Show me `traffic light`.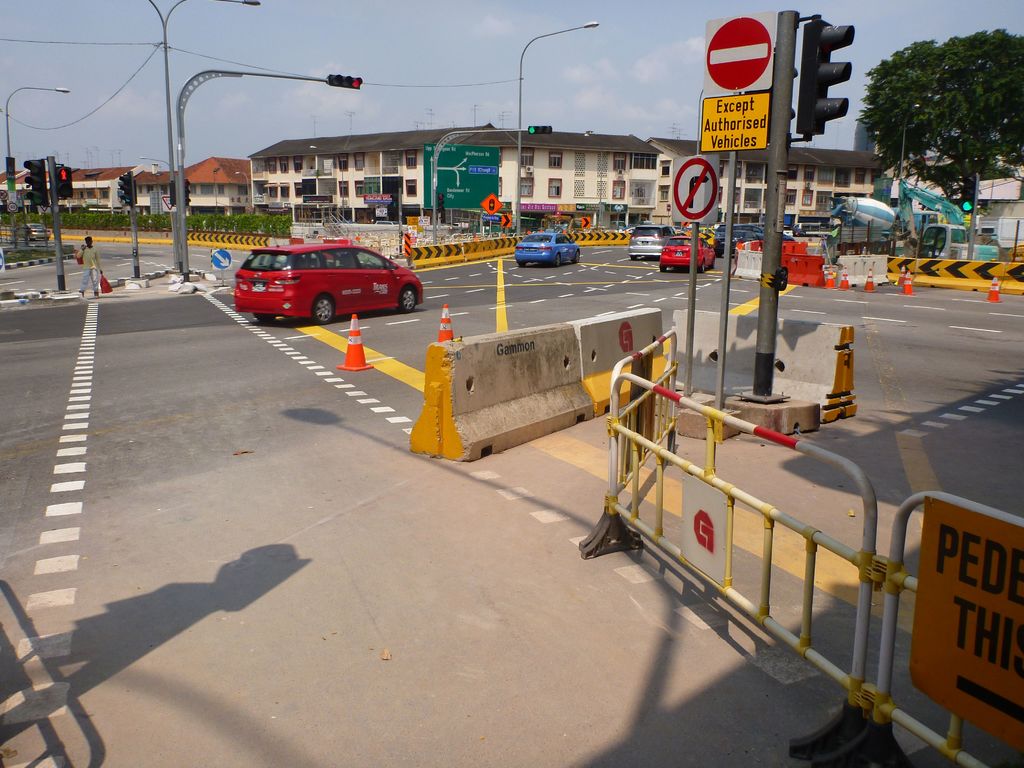
`traffic light` is here: 55:164:74:200.
